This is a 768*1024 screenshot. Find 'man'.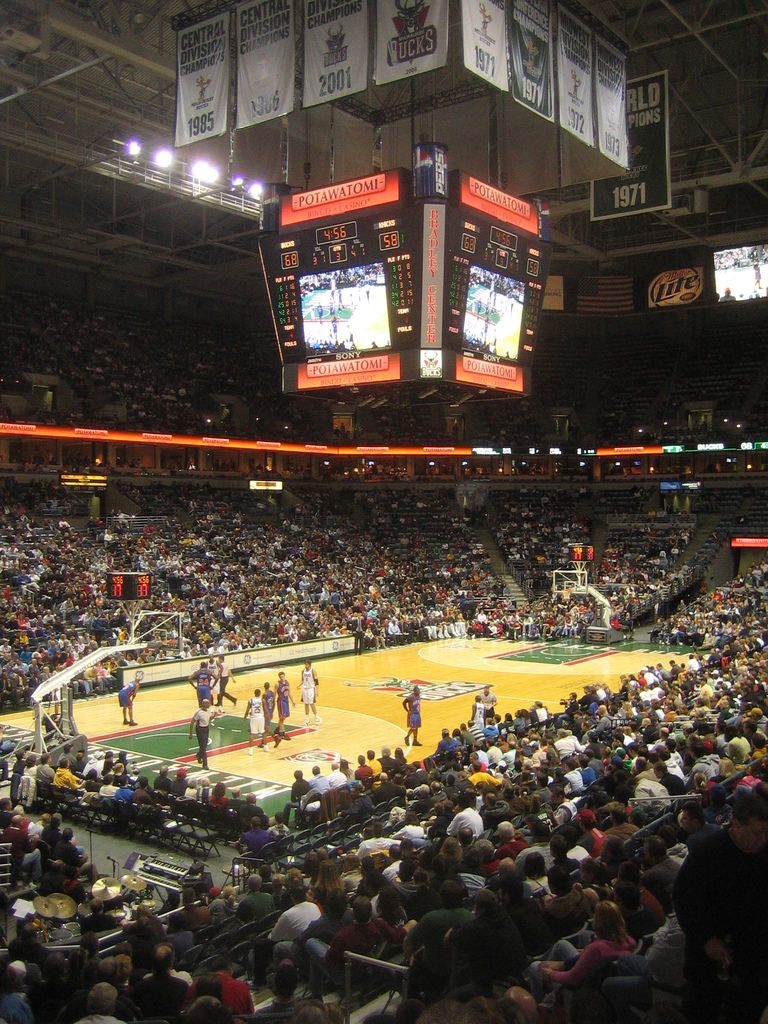
Bounding box: bbox(404, 685, 423, 746).
